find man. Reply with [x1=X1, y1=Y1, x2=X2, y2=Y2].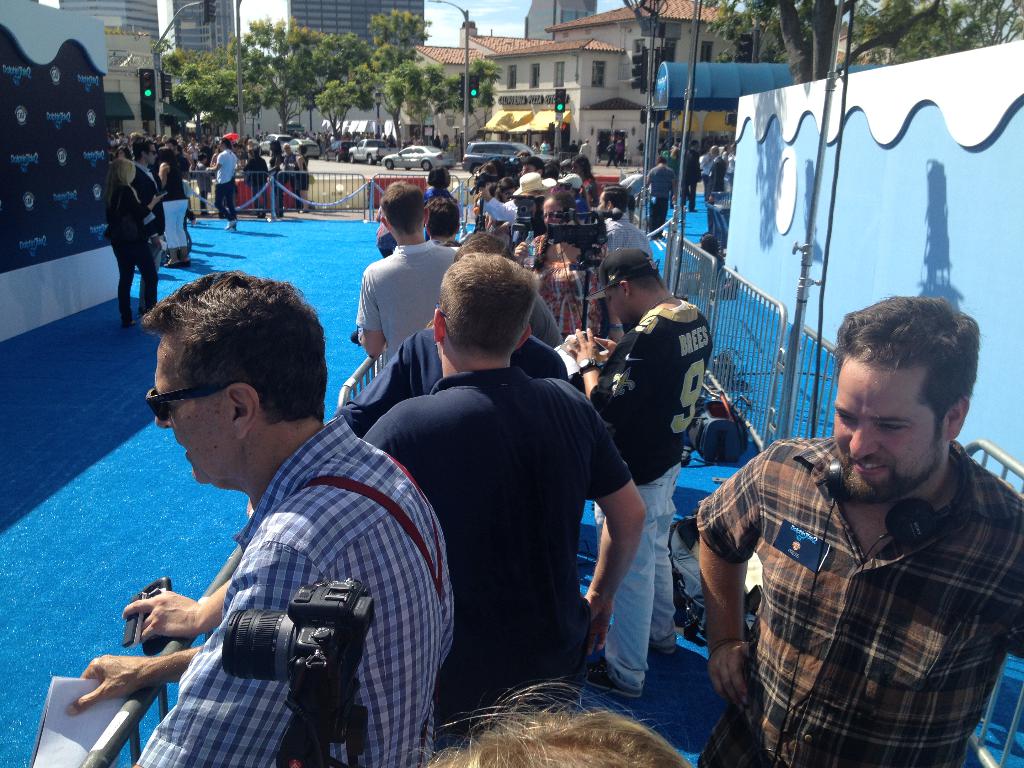
[x1=683, y1=305, x2=1023, y2=764].
